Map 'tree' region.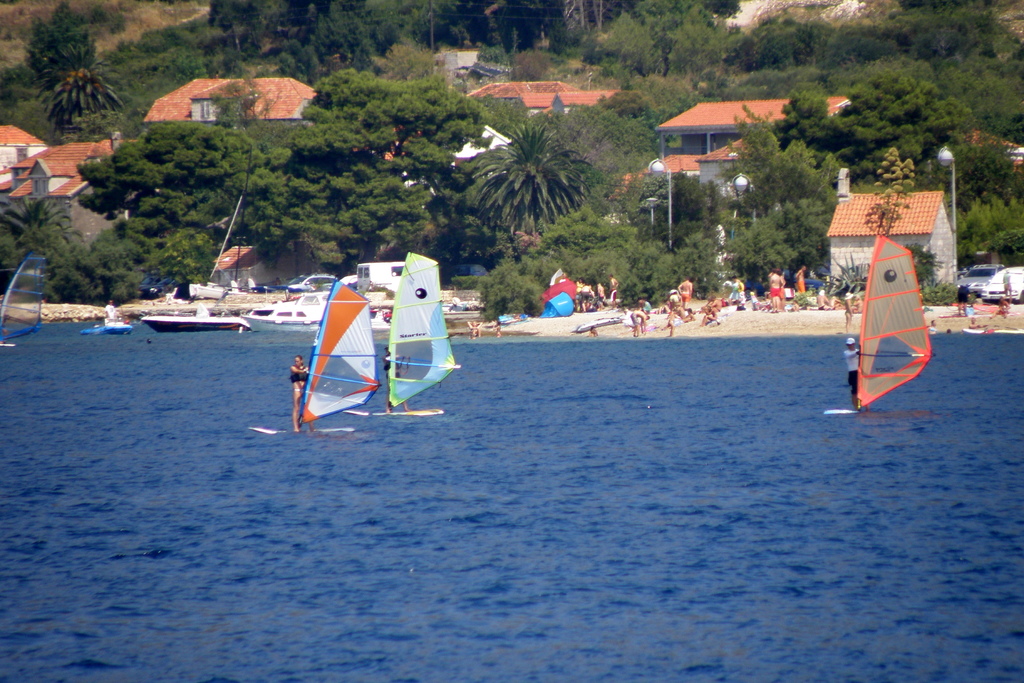
Mapped to (left=286, top=69, right=503, bottom=279).
